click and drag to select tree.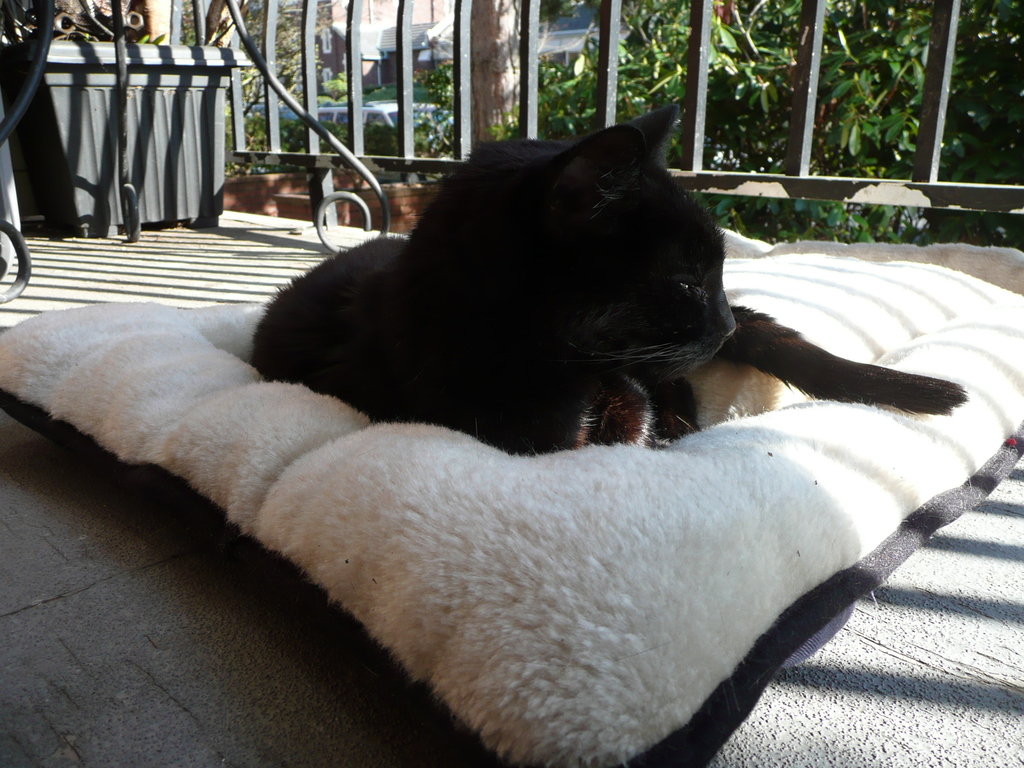
Selection: left=191, top=3, right=303, bottom=182.
